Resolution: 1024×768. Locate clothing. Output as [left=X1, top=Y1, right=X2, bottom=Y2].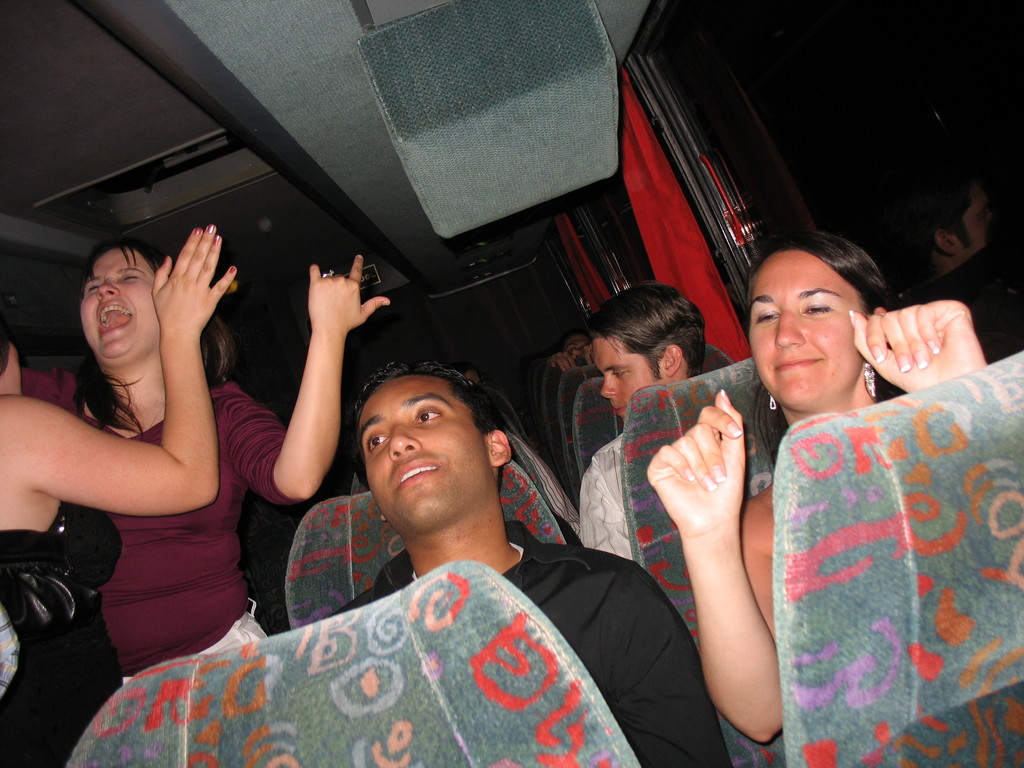
[left=330, top=520, right=730, bottom=767].
